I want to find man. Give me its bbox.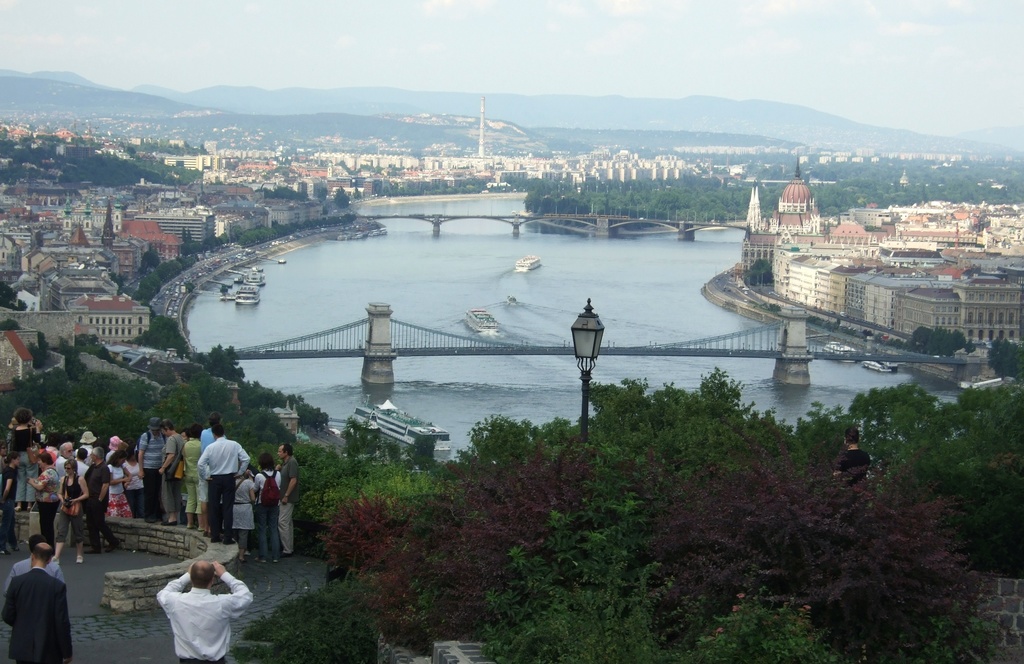
2:540:79:663.
